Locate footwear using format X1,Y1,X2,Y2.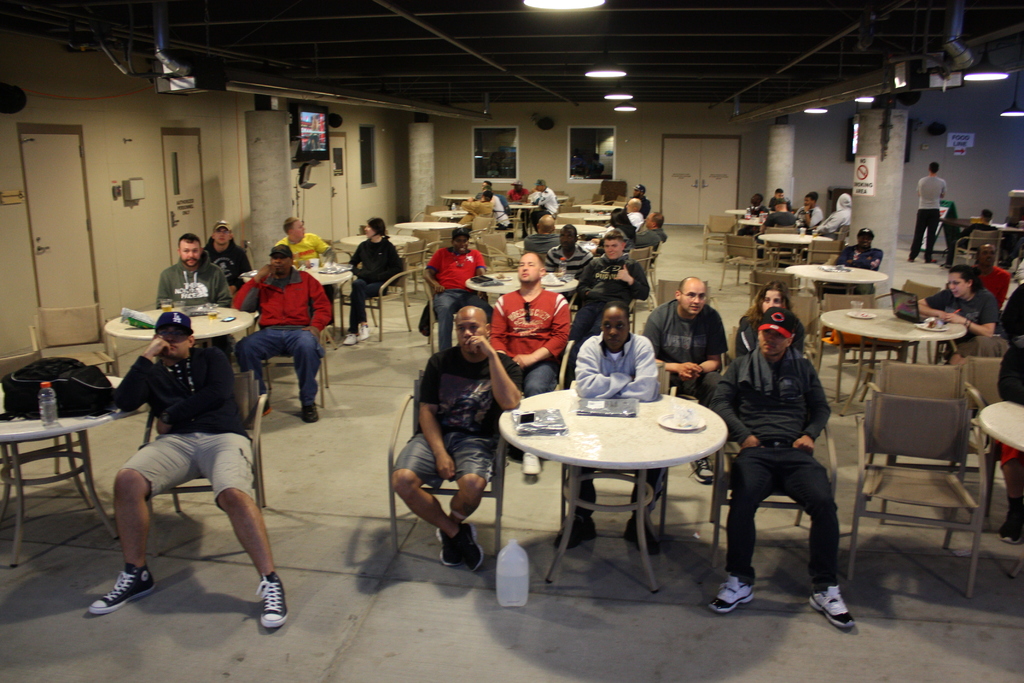
300,393,317,422.
